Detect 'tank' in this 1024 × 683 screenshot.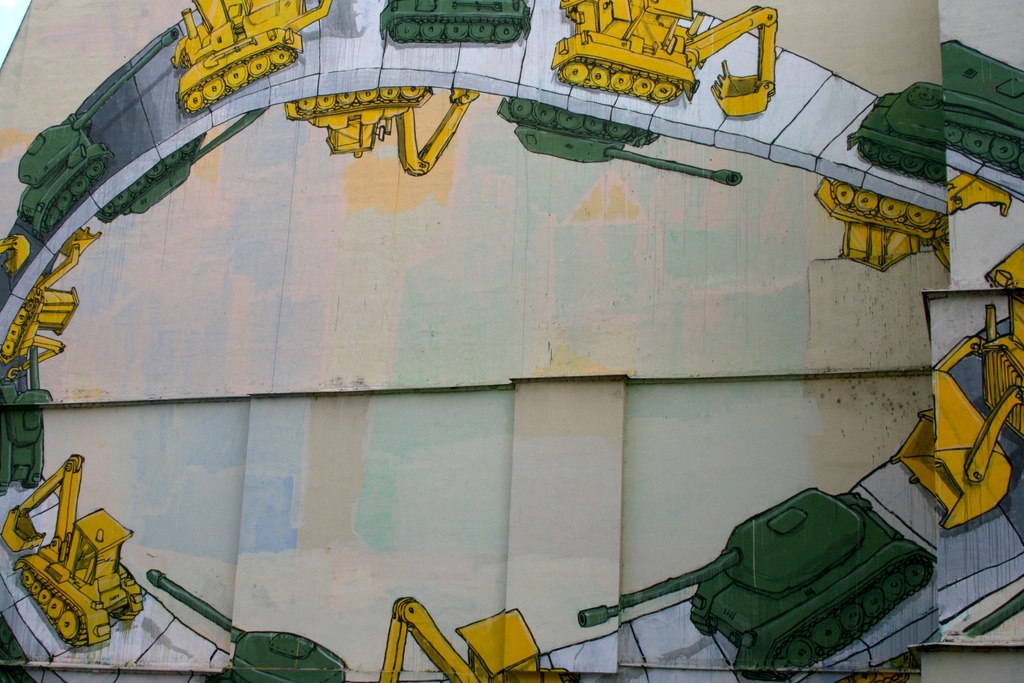
Detection: [x1=845, y1=83, x2=942, y2=184].
